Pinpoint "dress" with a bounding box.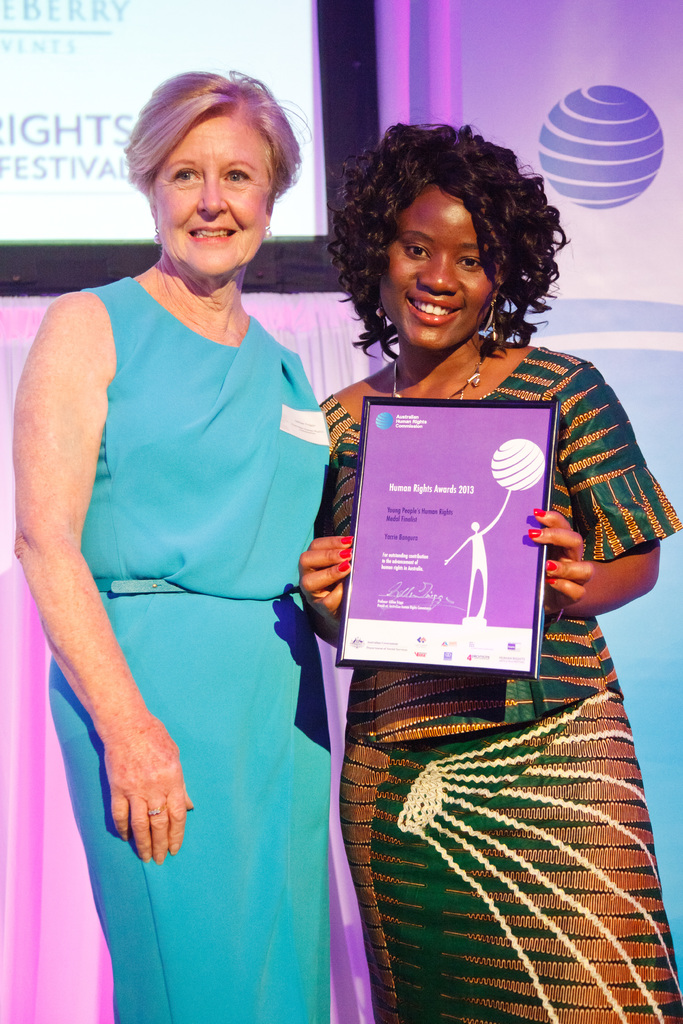
{"x1": 317, "y1": 345, "x2": 680, "y2": 1023}.
